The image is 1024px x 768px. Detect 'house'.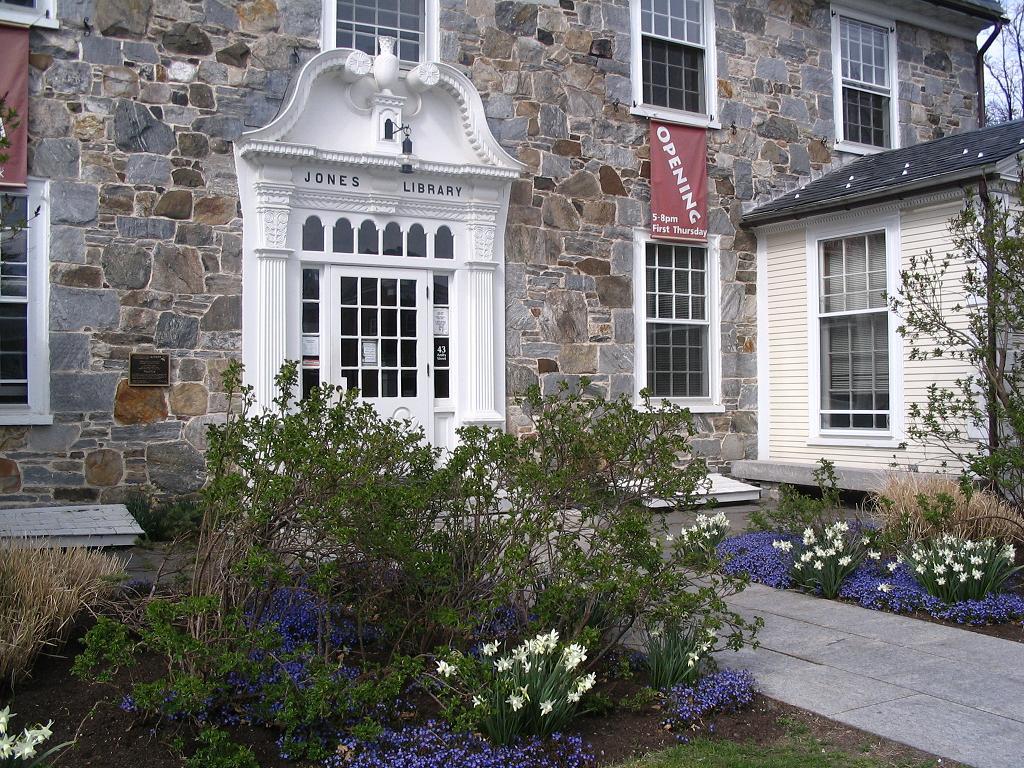
Detection: <region>0, 0, 1023, 584</region>.
